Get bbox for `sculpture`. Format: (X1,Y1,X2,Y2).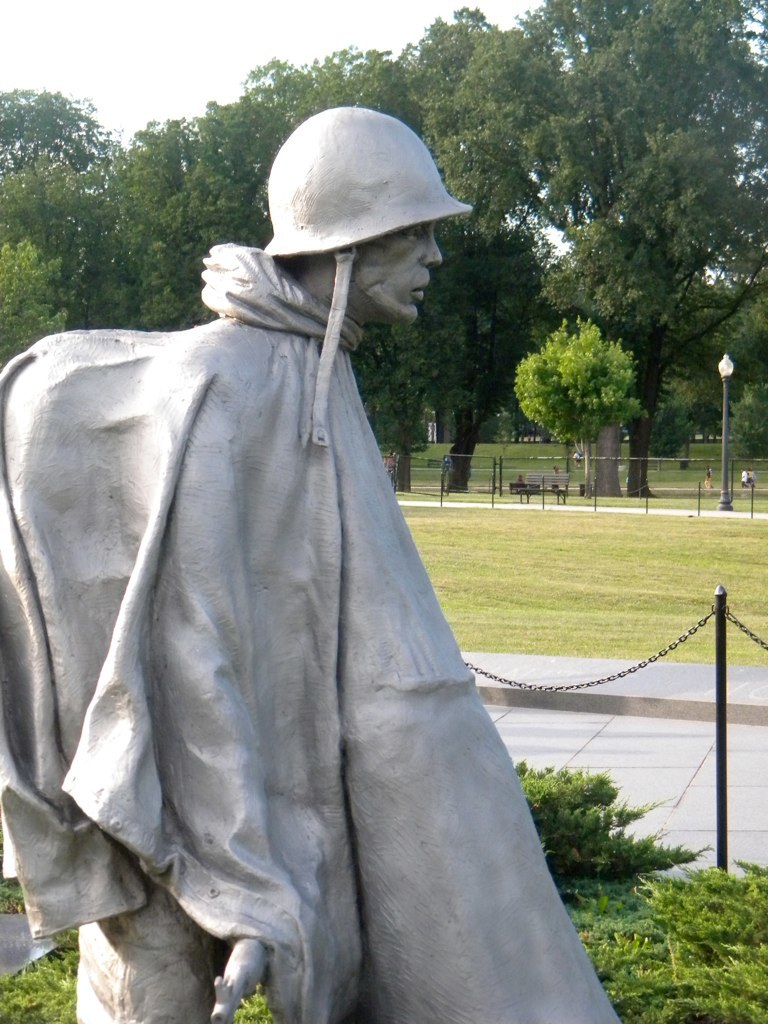
(31,93,633,987).
